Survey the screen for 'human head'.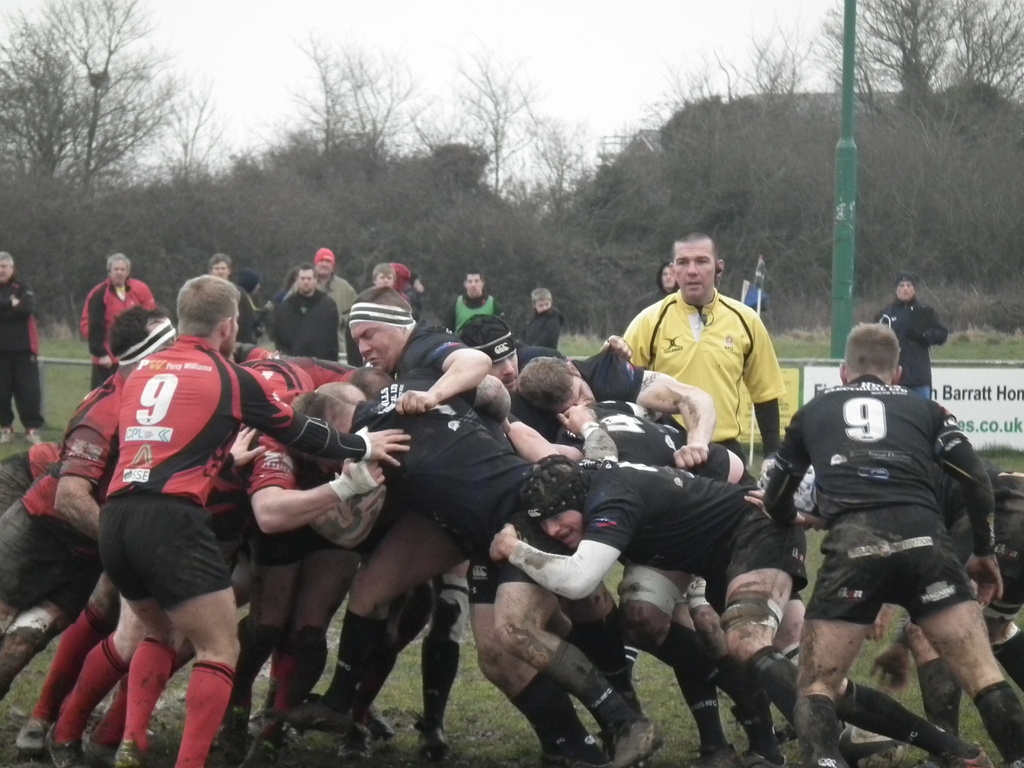
Survey found: rect(106, 254, 129, 285).
